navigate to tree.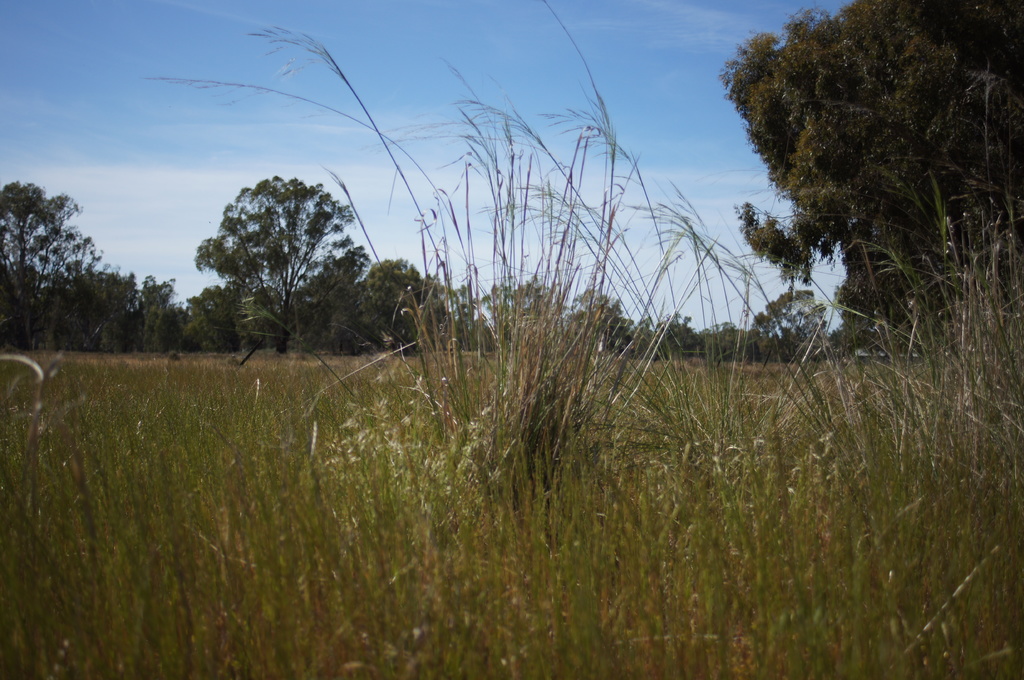
Navigation target: 0:181:96:345.
